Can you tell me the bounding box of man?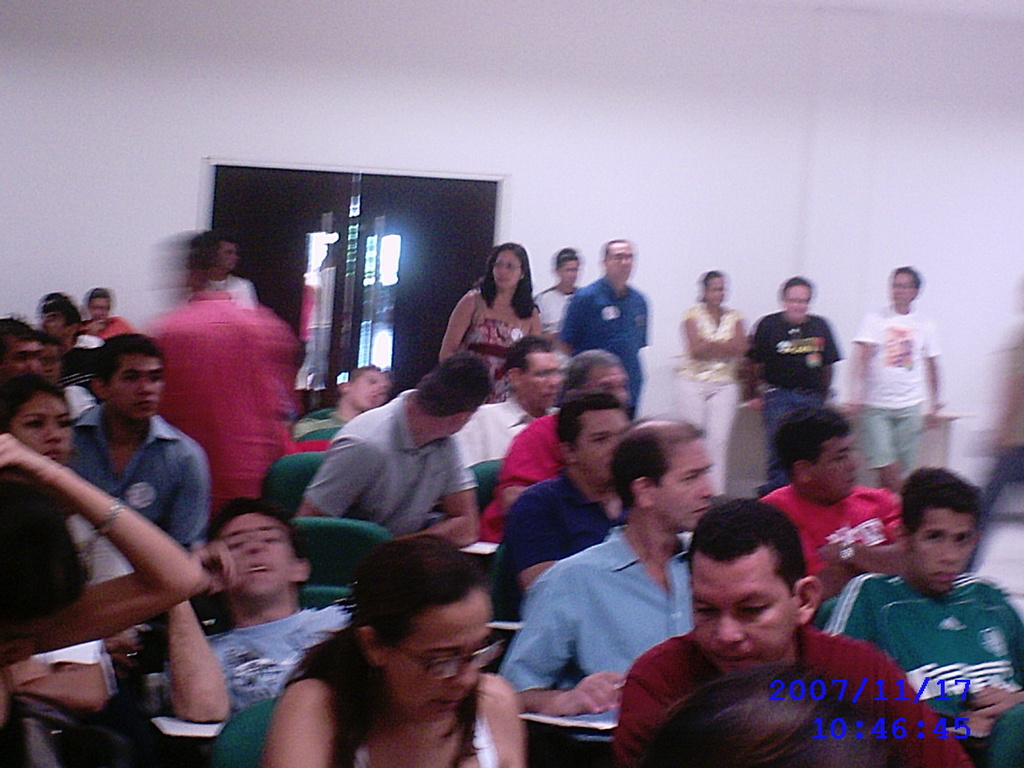
77,285,133,341.
